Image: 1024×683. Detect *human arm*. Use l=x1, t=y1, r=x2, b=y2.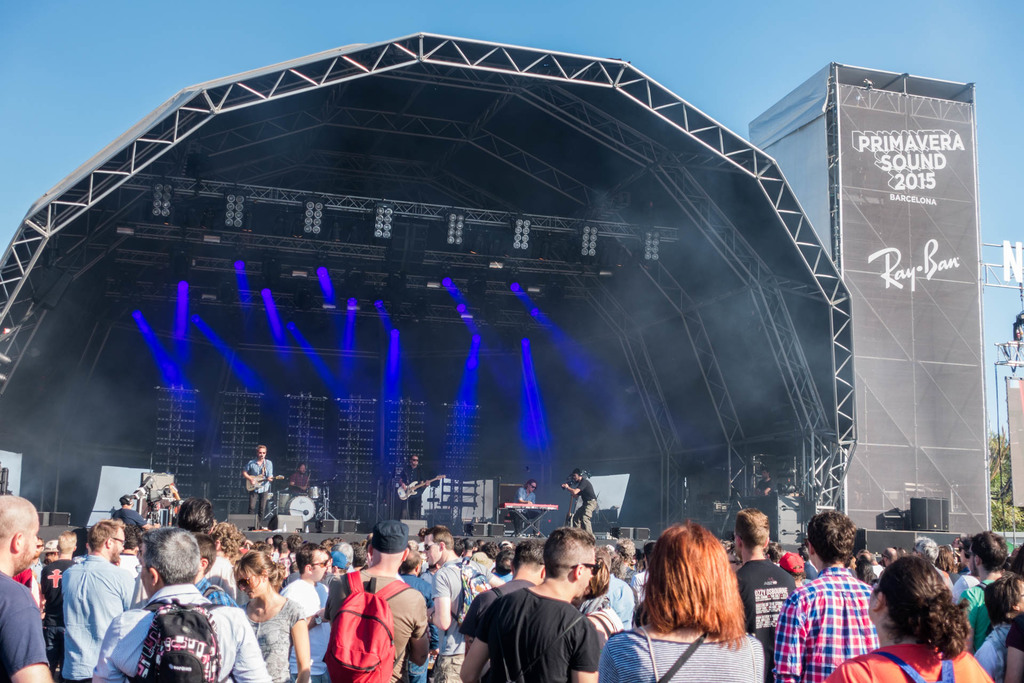
l=1007, t=620, r=1023, b=682.
